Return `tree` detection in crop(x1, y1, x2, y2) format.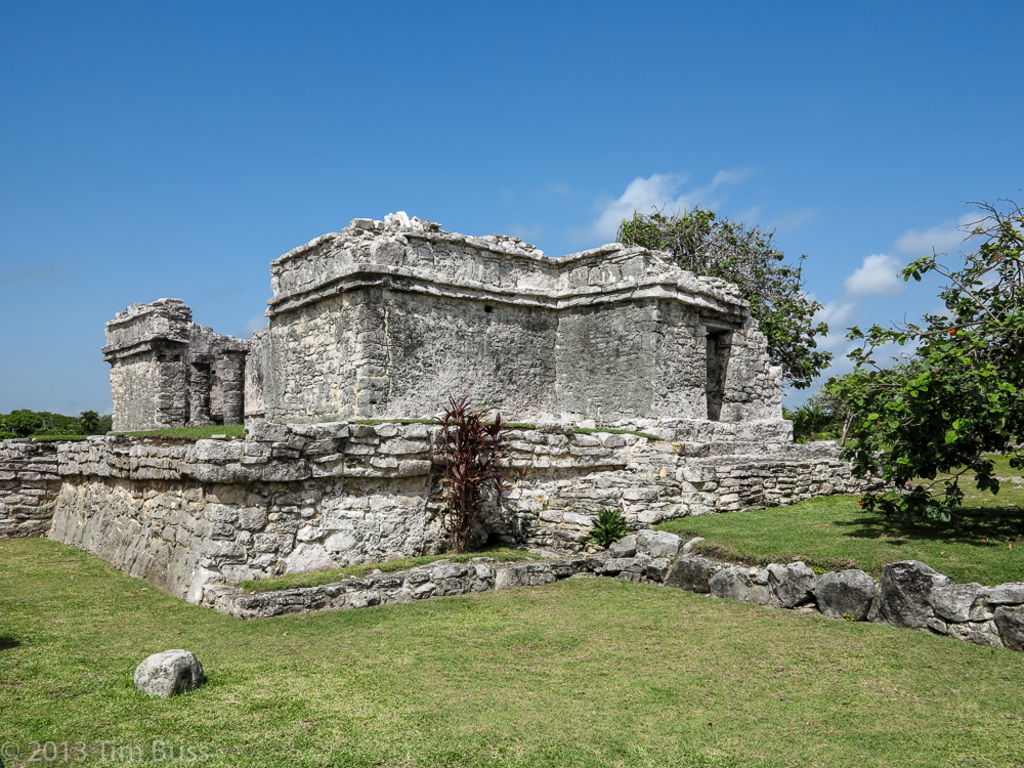
crop(616, 205, 833, 384).
